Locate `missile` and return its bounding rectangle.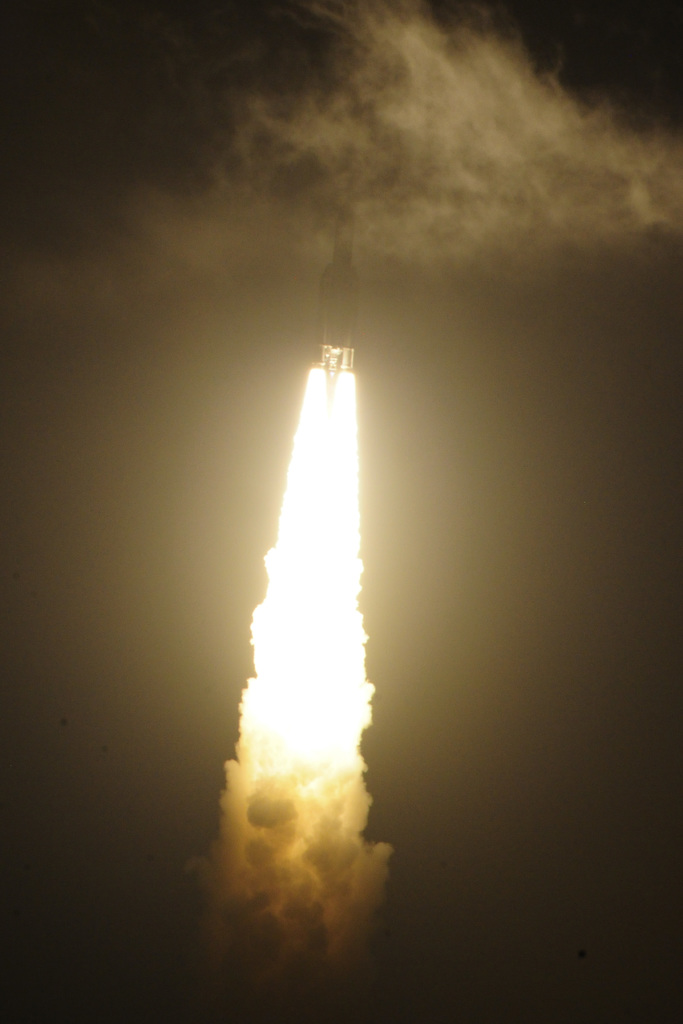
(x1=313, y1=194, x2=358, y2=373).
